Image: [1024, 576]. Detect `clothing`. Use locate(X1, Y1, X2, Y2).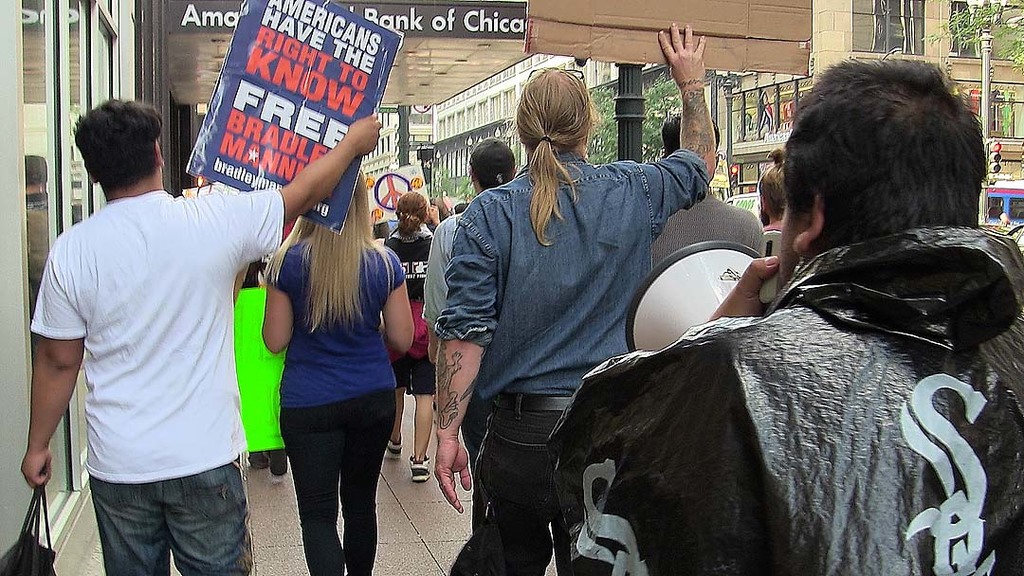
locate(270, 235, 397, 575).
